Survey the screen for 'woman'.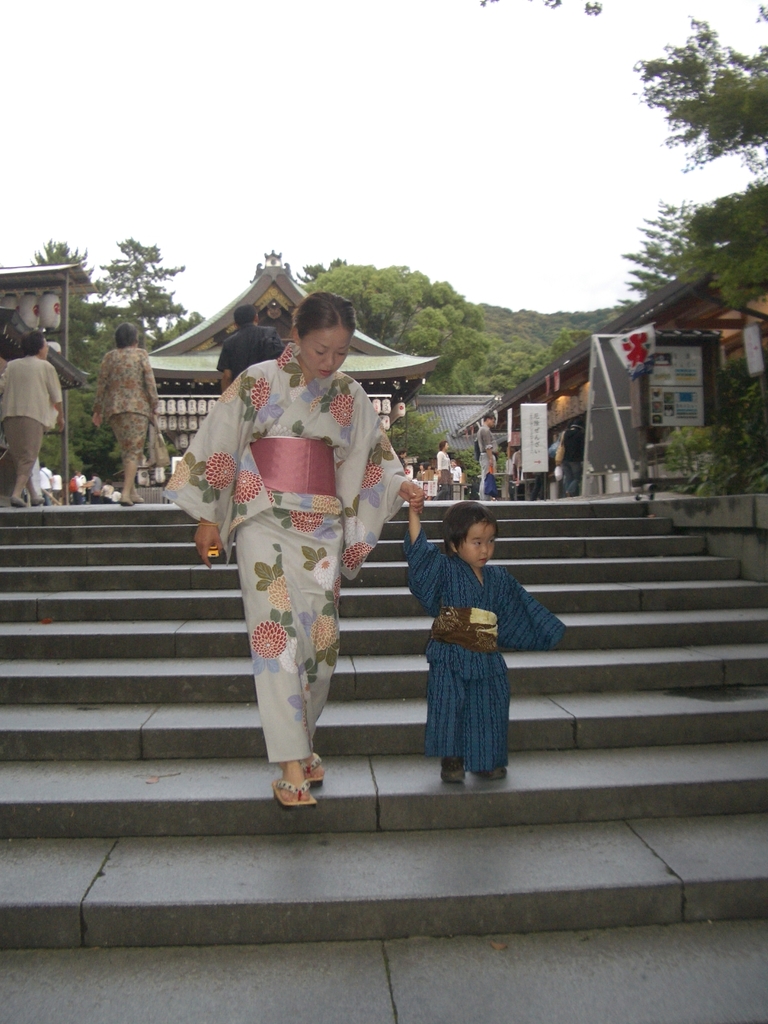
Survey found: {"x1": 0, "y1": 334, "x2": 64, "y2": 502}.
